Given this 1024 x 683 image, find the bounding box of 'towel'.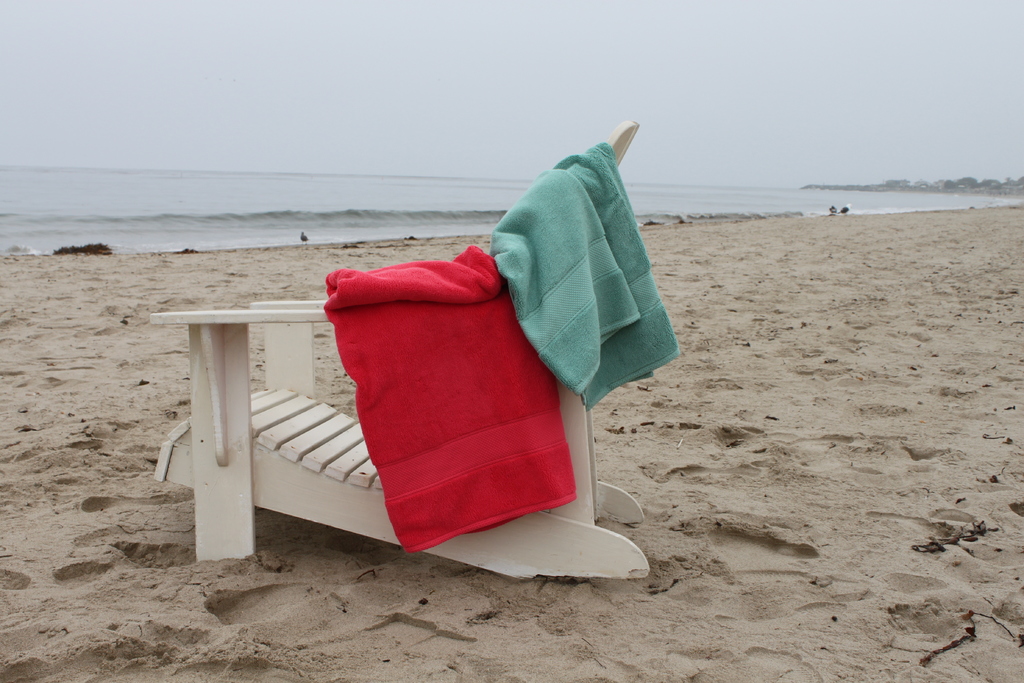
481:119:695:416.
